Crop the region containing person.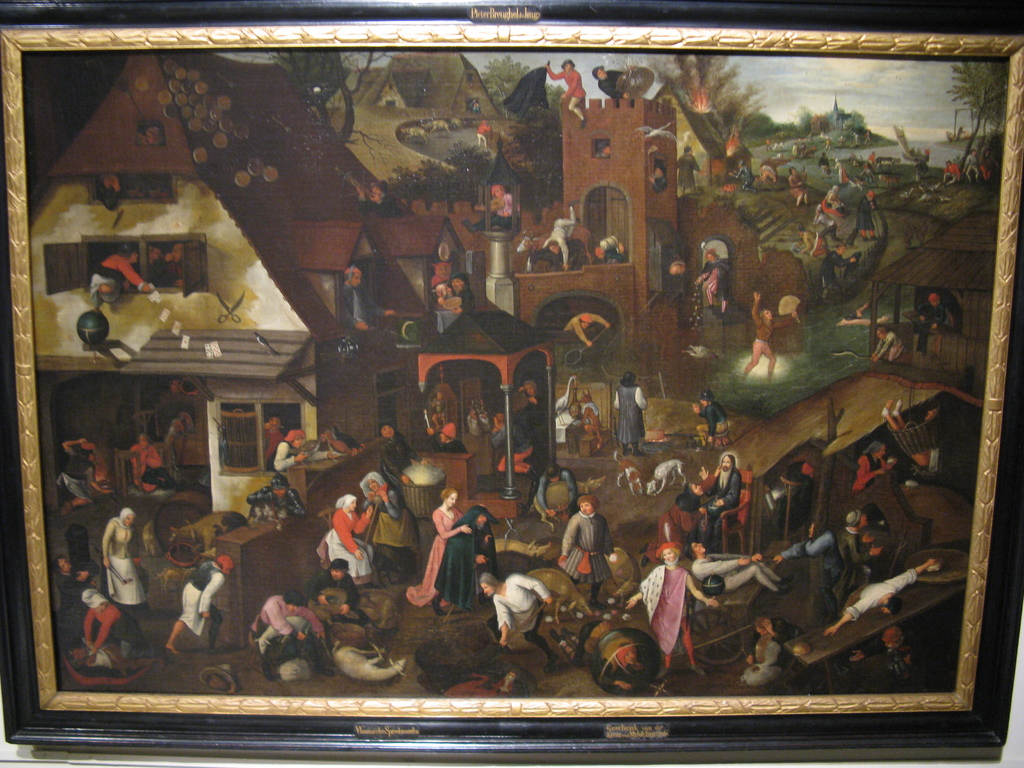
Crop region: pyautogui.locateOnScreen(152, 179, 168, 197).
